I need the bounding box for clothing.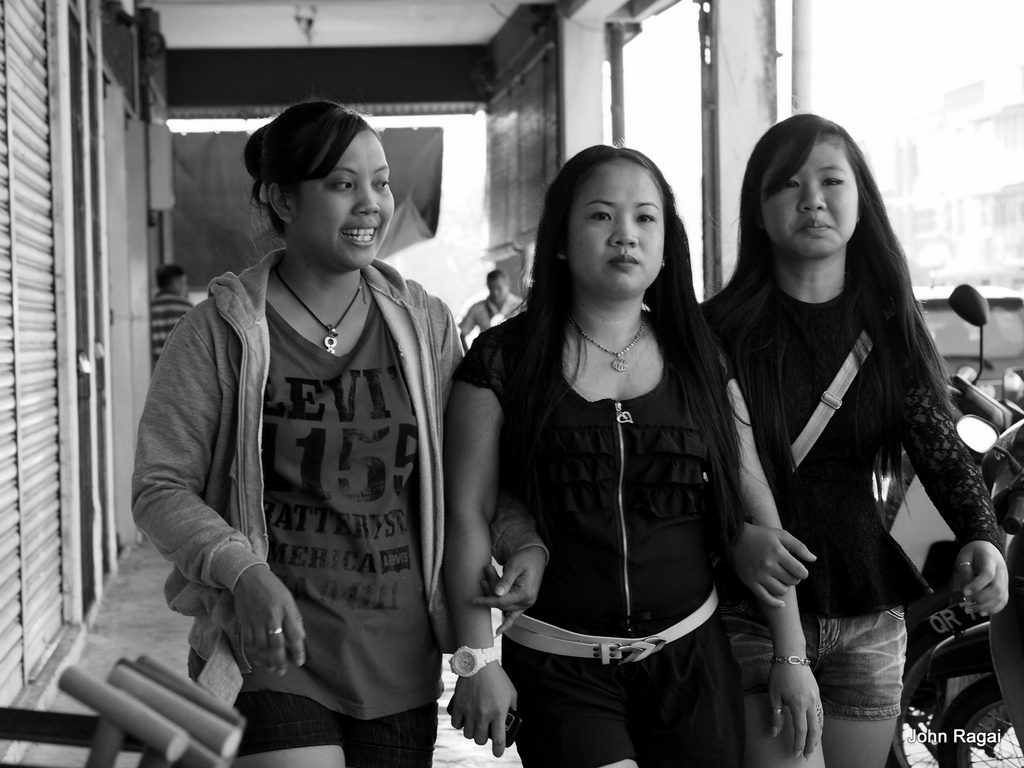
Here it is: (x1=735, y1=601, x2=900, y2=726).
